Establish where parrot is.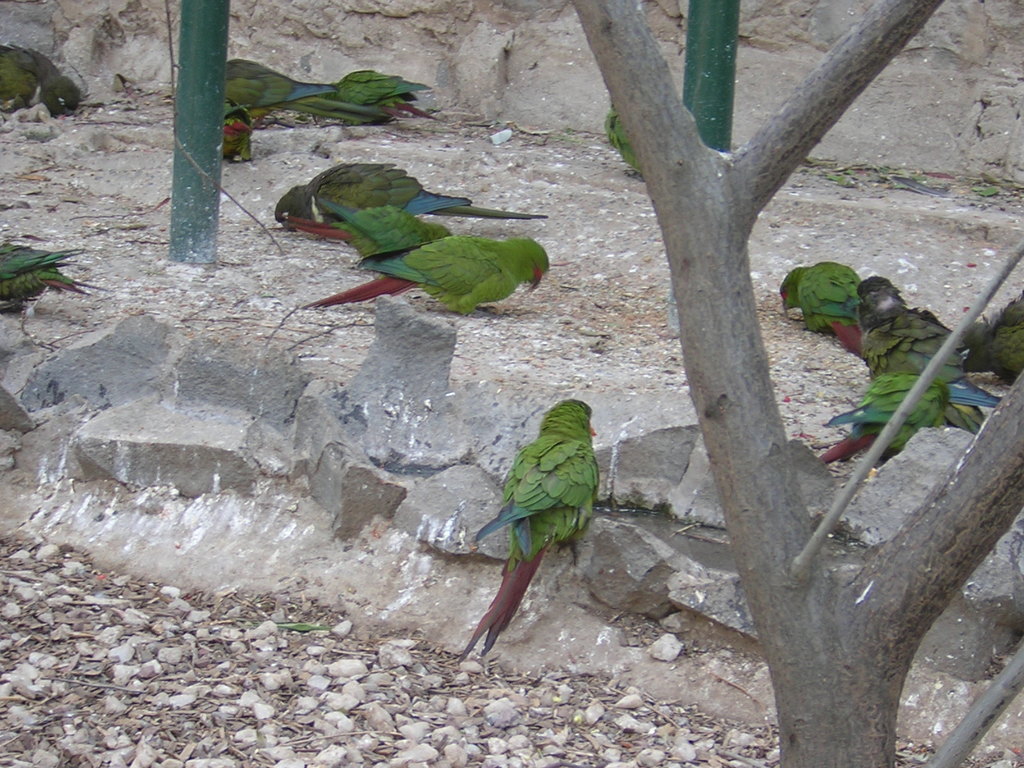
Established at 447 393 600 664.
